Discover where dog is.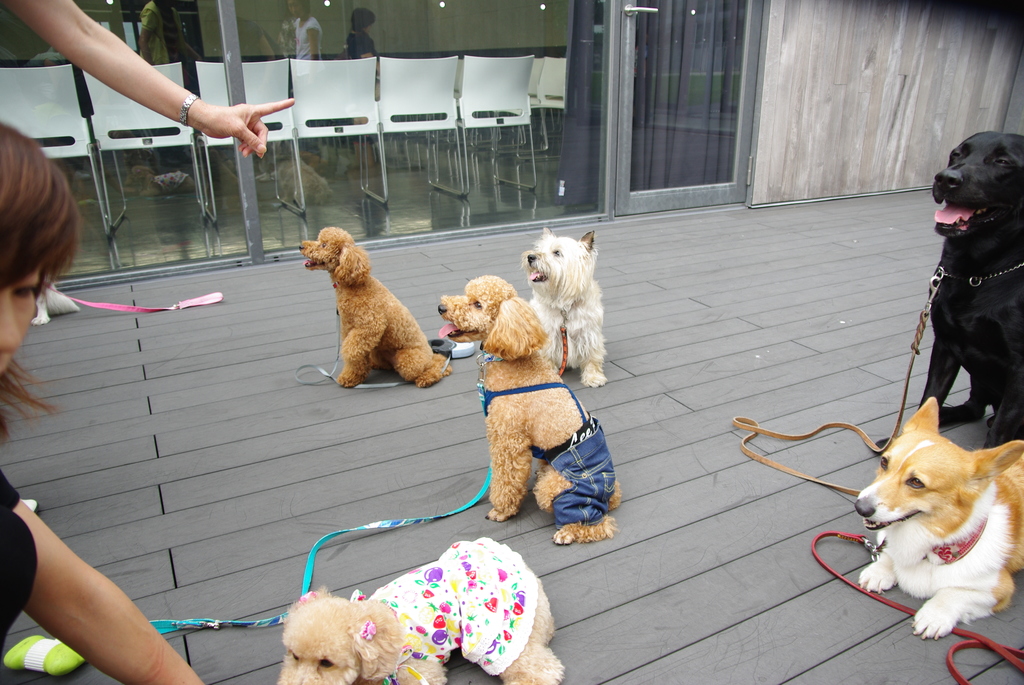
Discovered at region(276, 534, 566, 684).
